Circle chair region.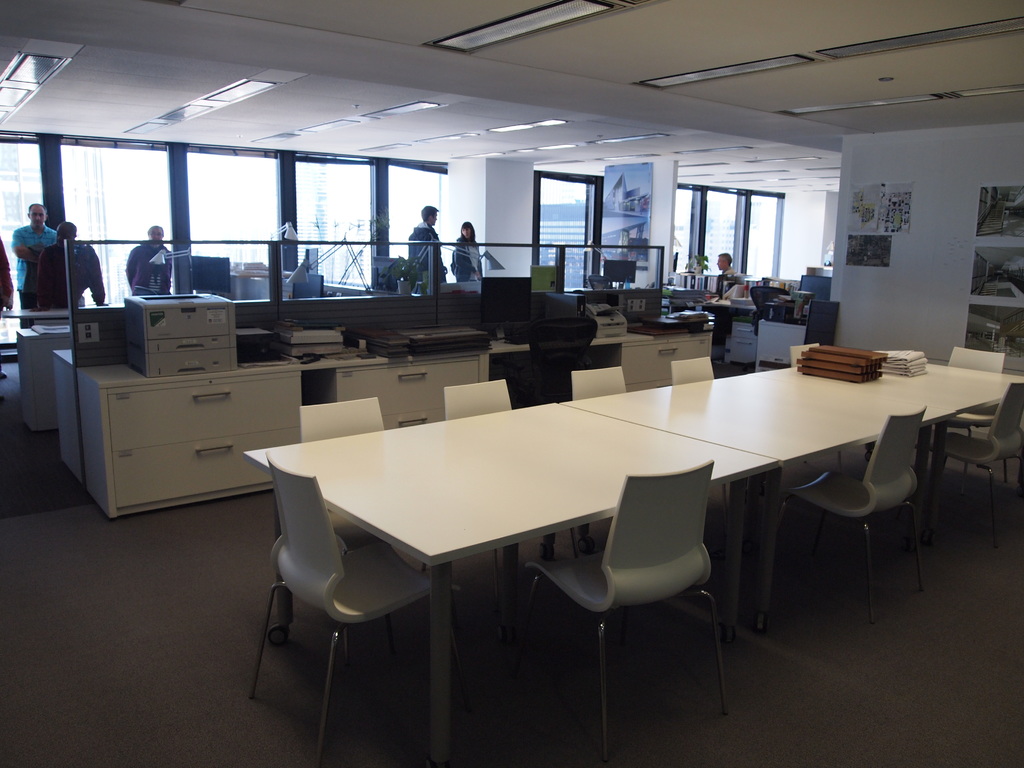
Region: bbox=[744, 284, 794, 341].
